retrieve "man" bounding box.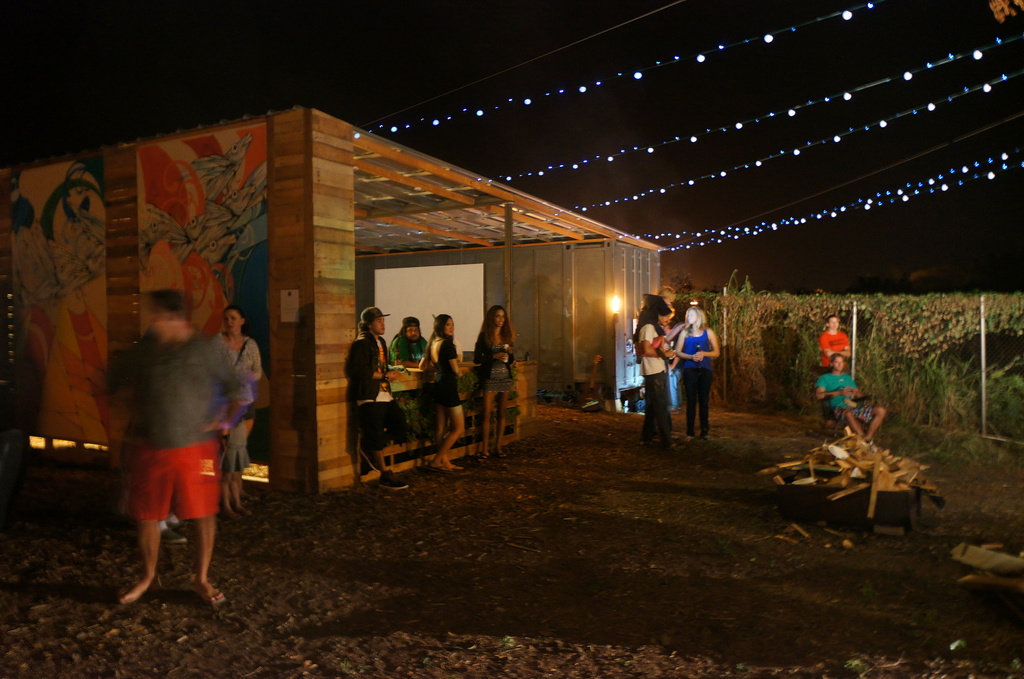
Bounding box: (100, 285, 259, 628).
